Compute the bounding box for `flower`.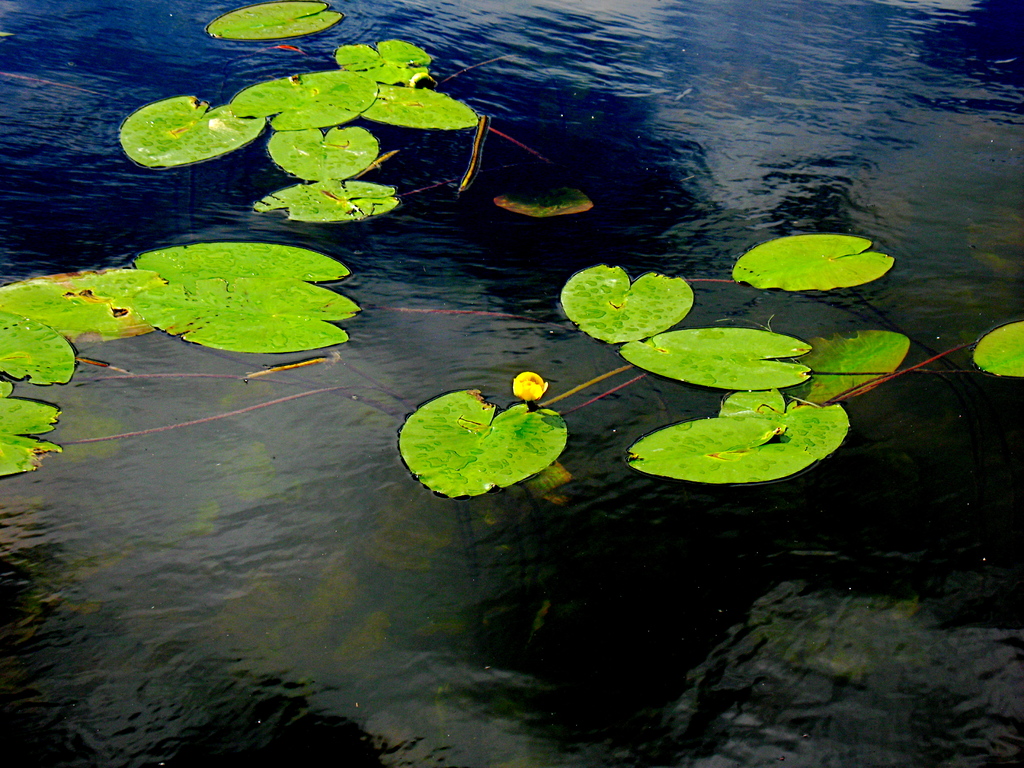
(x1=513, y1=371, x2=547, y2=399).
